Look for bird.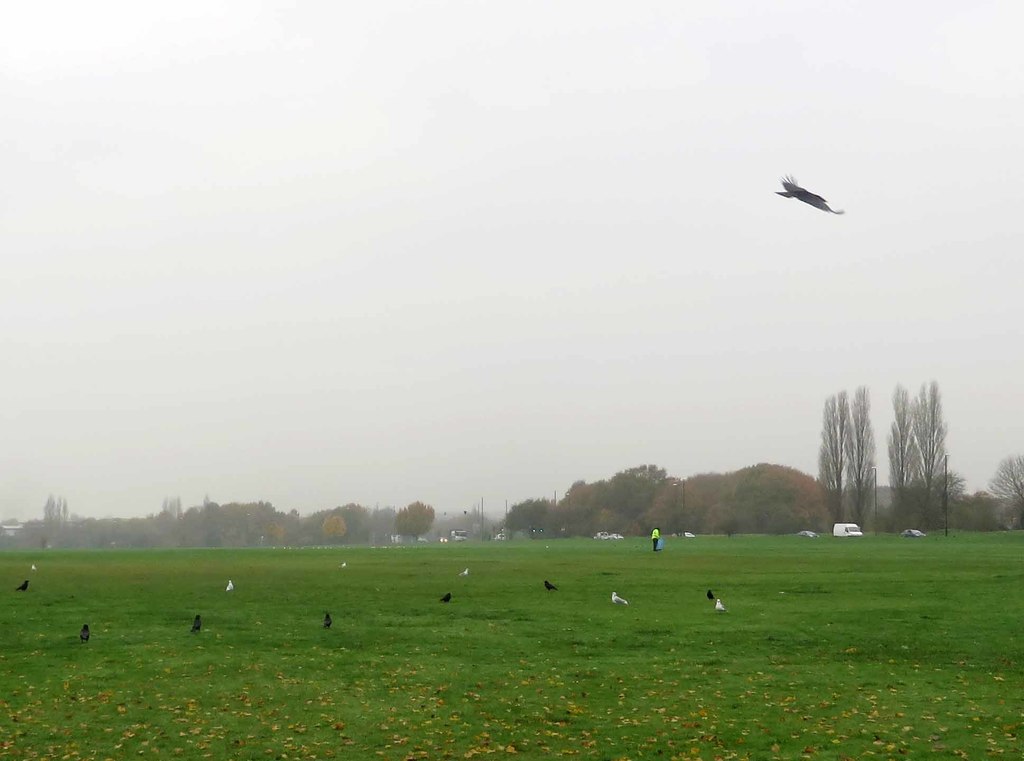
Found: {"left": 80, "top": 626, "right": 93, "bottom": 641}.
